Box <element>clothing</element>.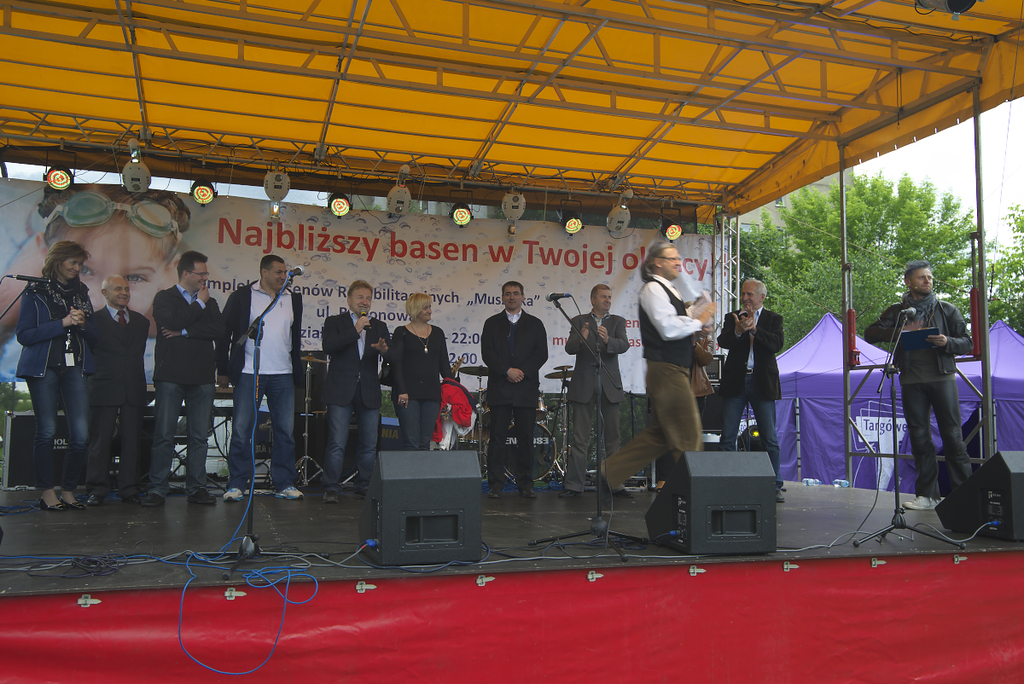
region(717, 308, 783, 481).
